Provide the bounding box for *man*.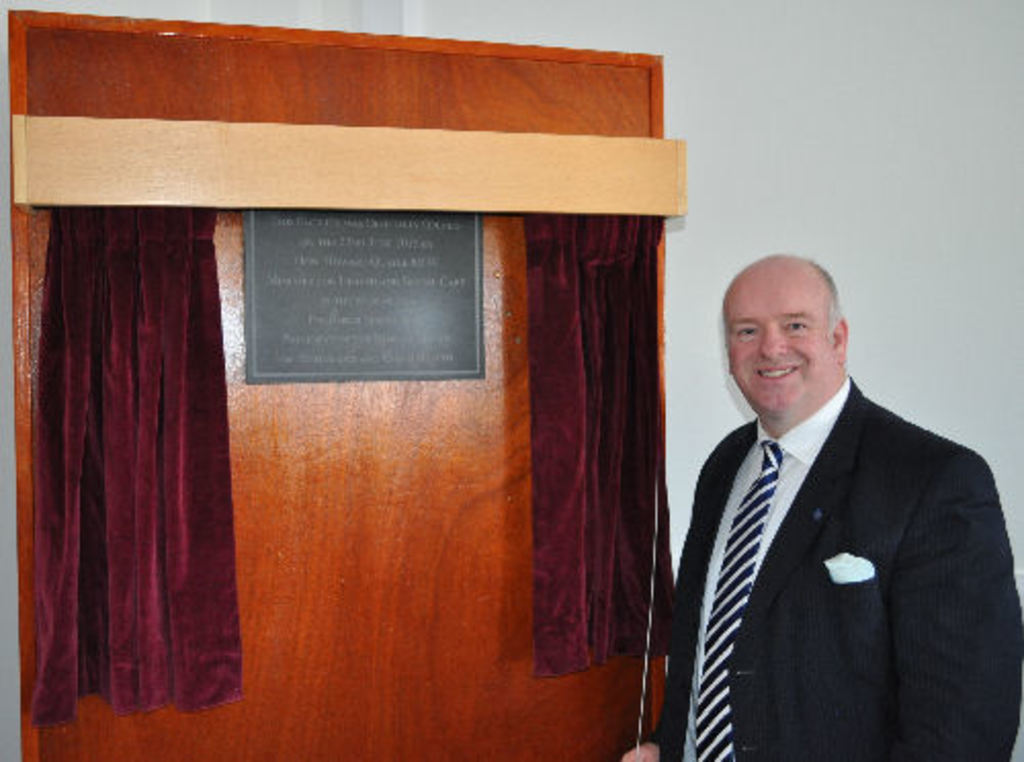
bbox=(655, 240, 999, 746).
